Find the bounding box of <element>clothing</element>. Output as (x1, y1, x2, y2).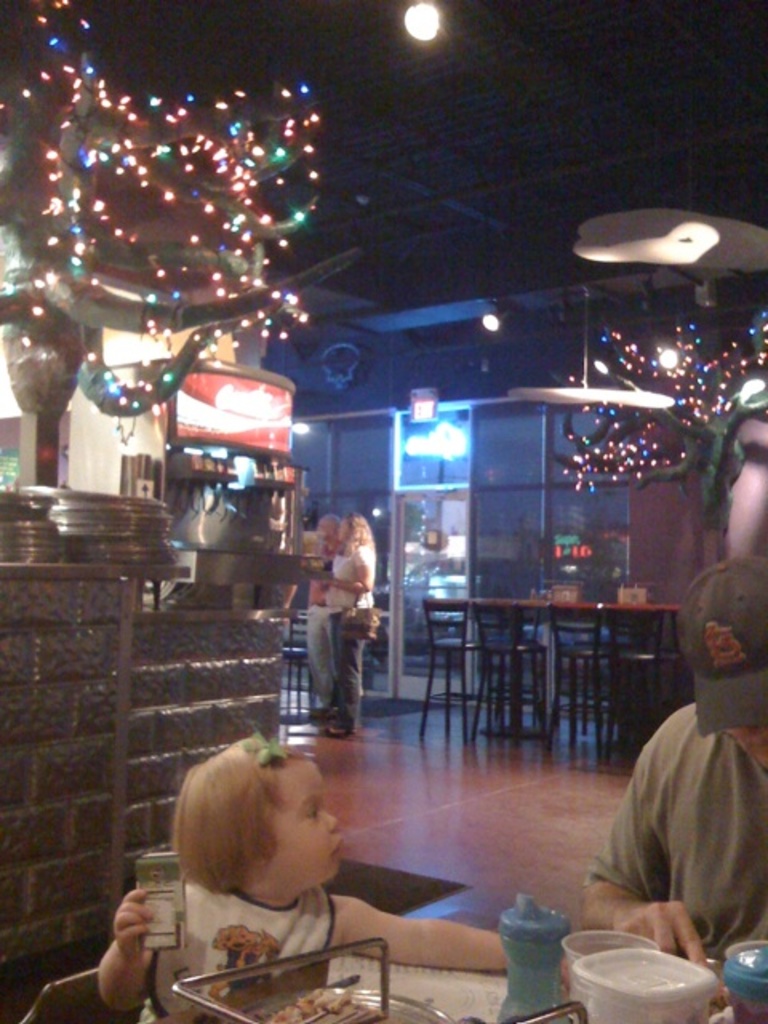
(331, 541, 376, 723).
